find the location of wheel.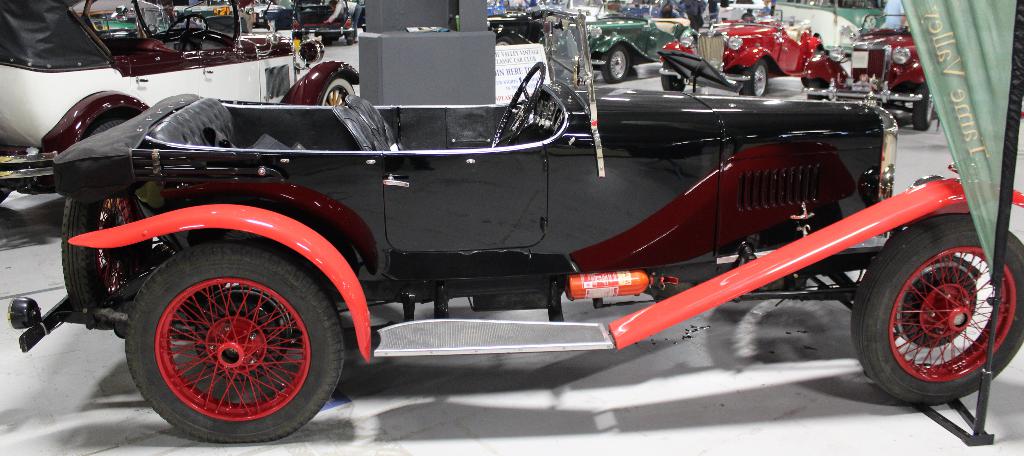
Location: [x1=59, y1=185, x2=152, y2=312].
